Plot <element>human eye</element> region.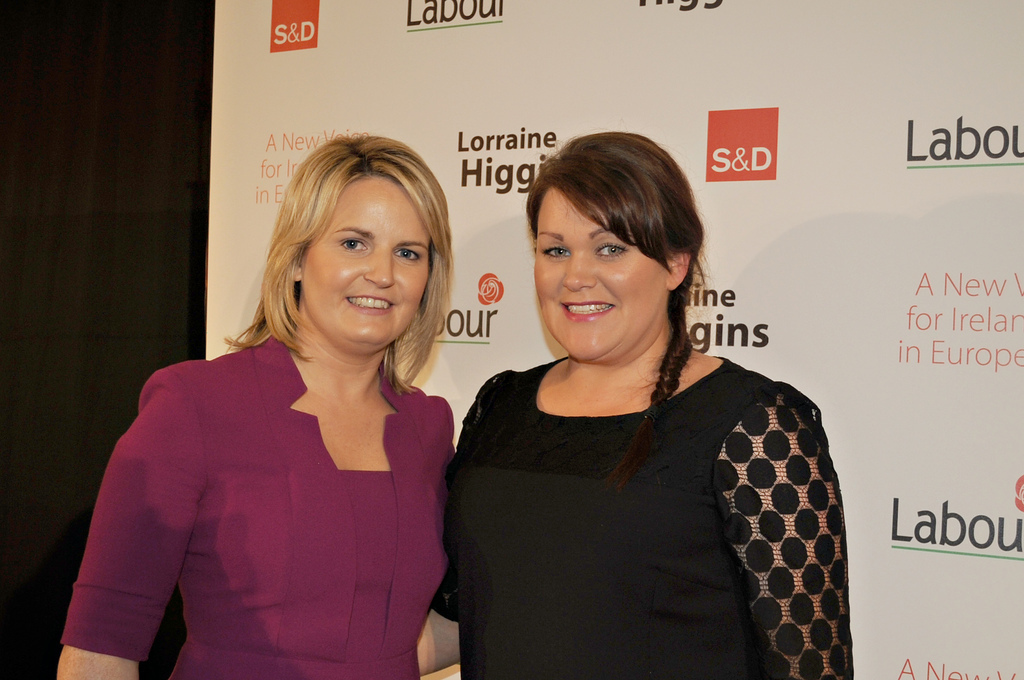
Plotted at {"left": 340, "top": 237, "right": 370, "bottom": 254}.
